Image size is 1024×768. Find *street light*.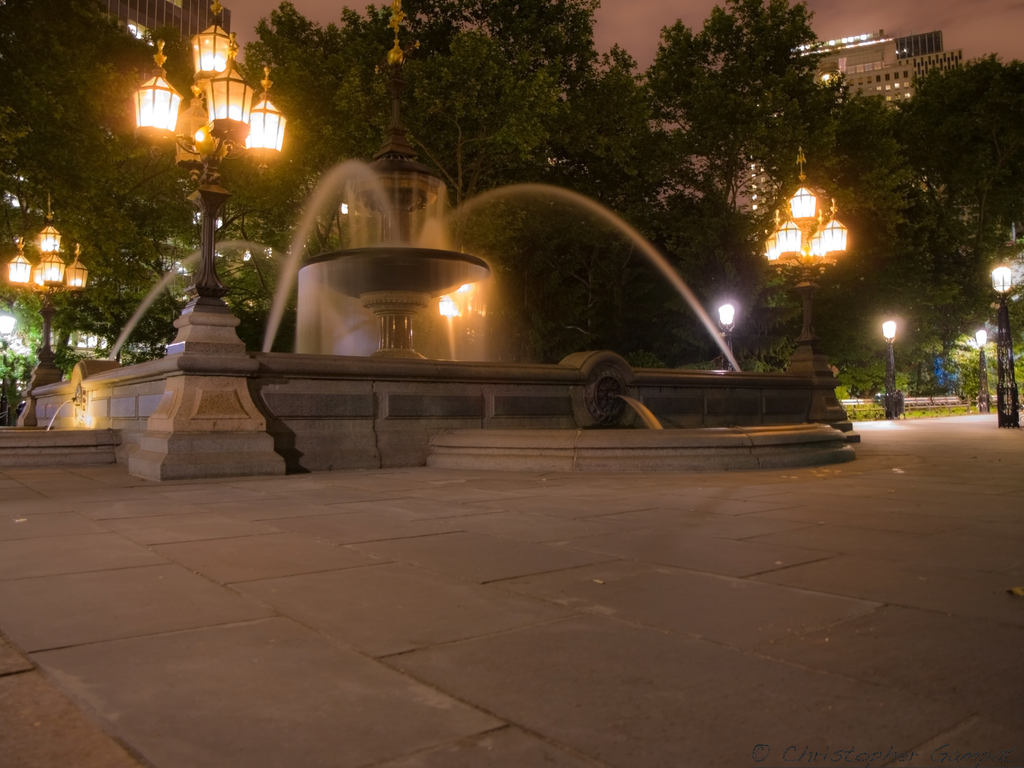
x1=714, y1=299, x2=738, y2=369.
